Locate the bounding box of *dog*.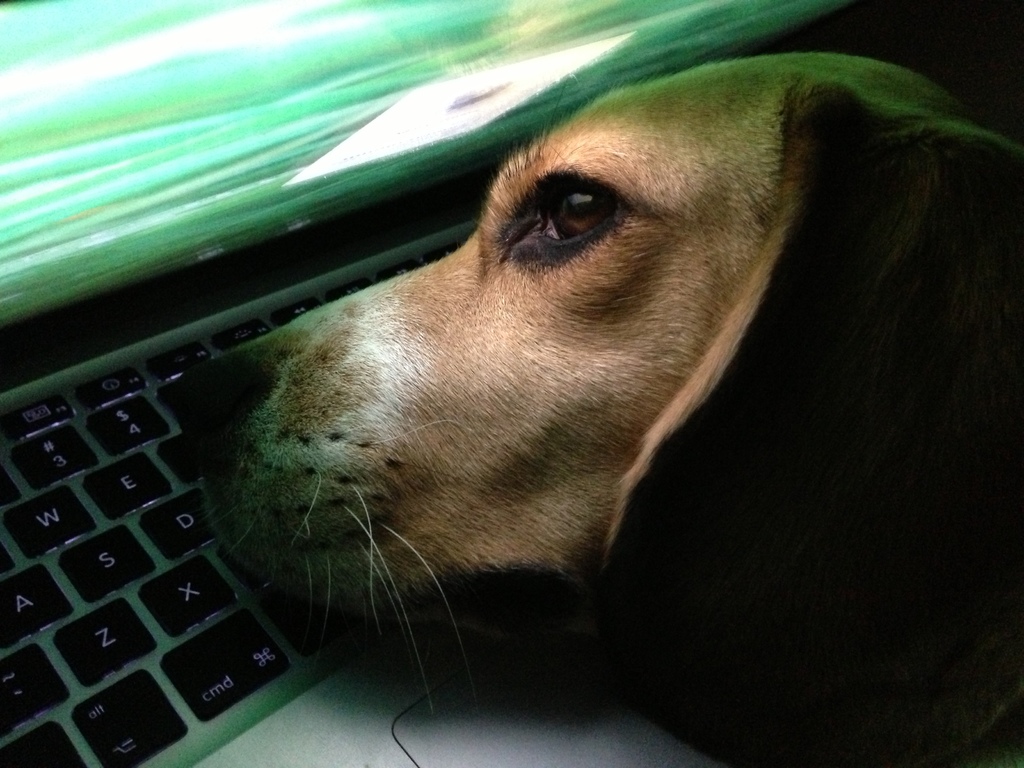
Bounding box: (x1=184, y1=49, x2=1023, y2=767).
